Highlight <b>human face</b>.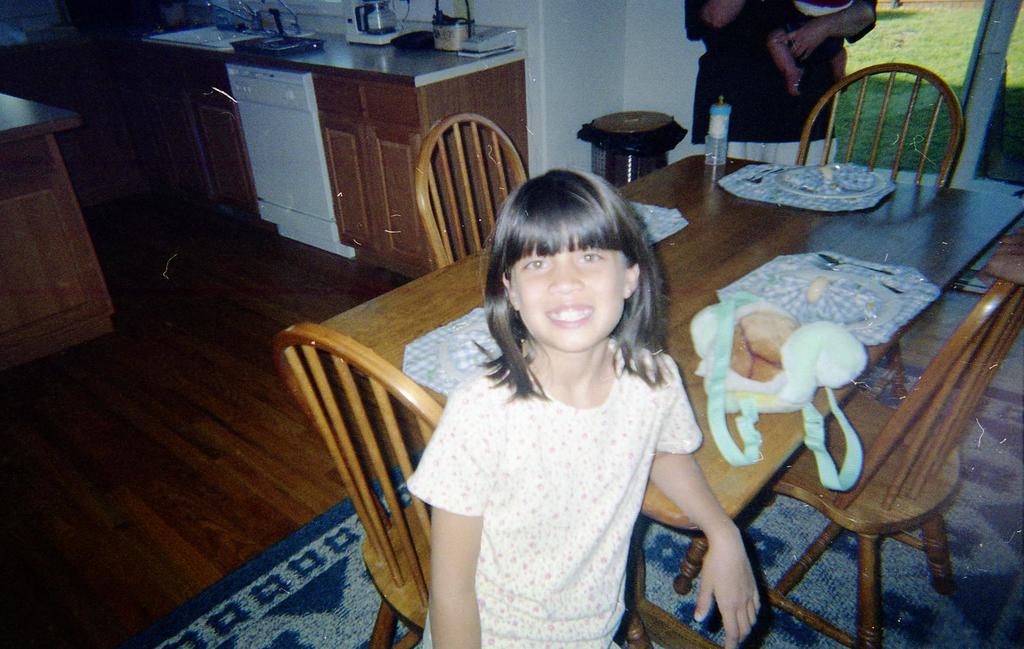
Highlighted region: {"x1": 515, "y1": 238, "x2": 632, "y2": 355}.
